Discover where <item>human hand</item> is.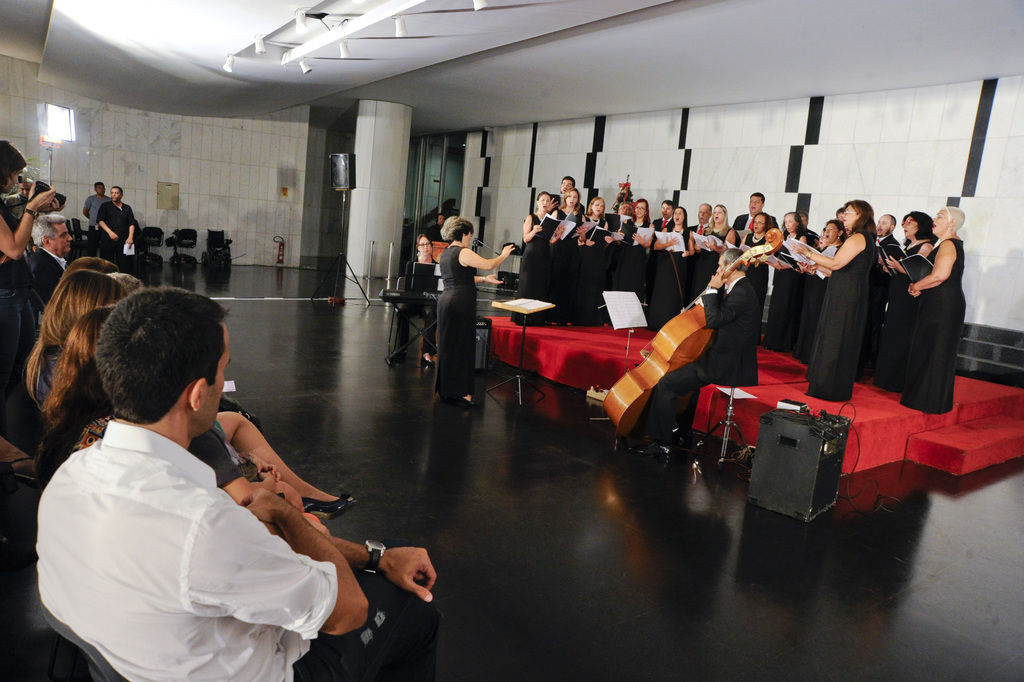
Discovered at l=500, t=243, r=517, b=258.
